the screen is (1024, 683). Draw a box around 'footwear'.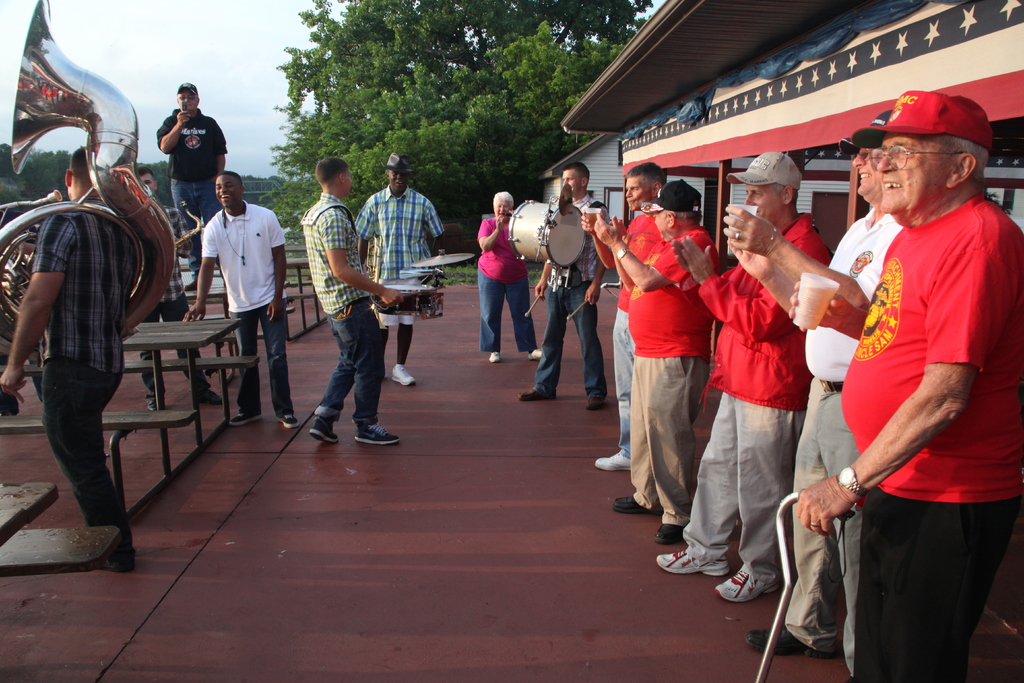
{"x1": 719, "y1": 573, "x2": 780, "y2": 607}.
